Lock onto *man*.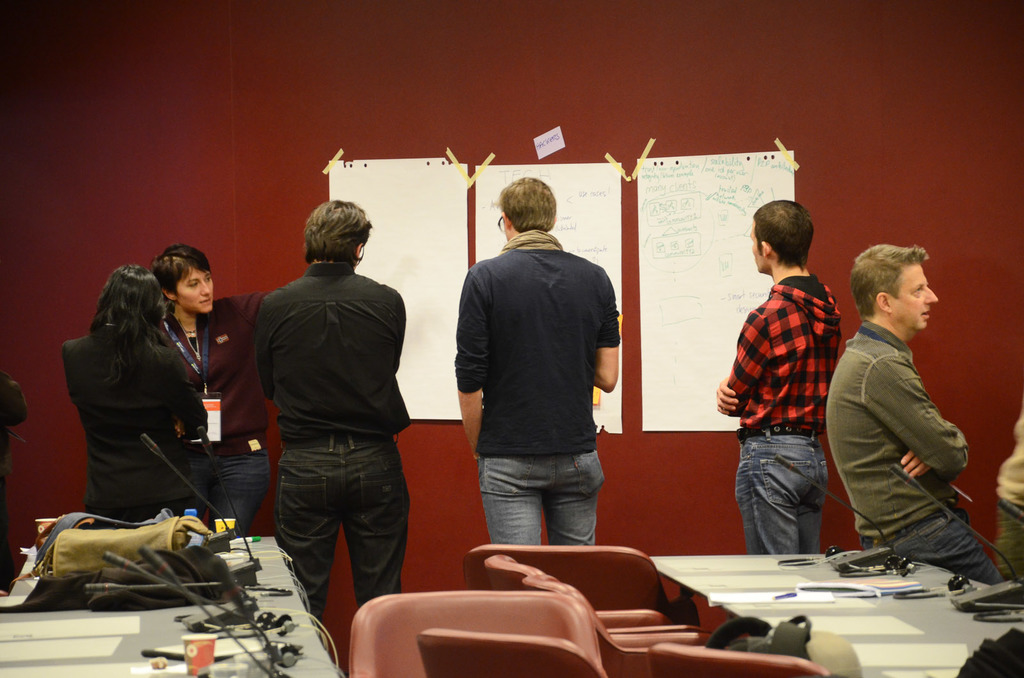
Locked: {"left": 248, "top": 196, "right": 407, "bottom": 625}.
